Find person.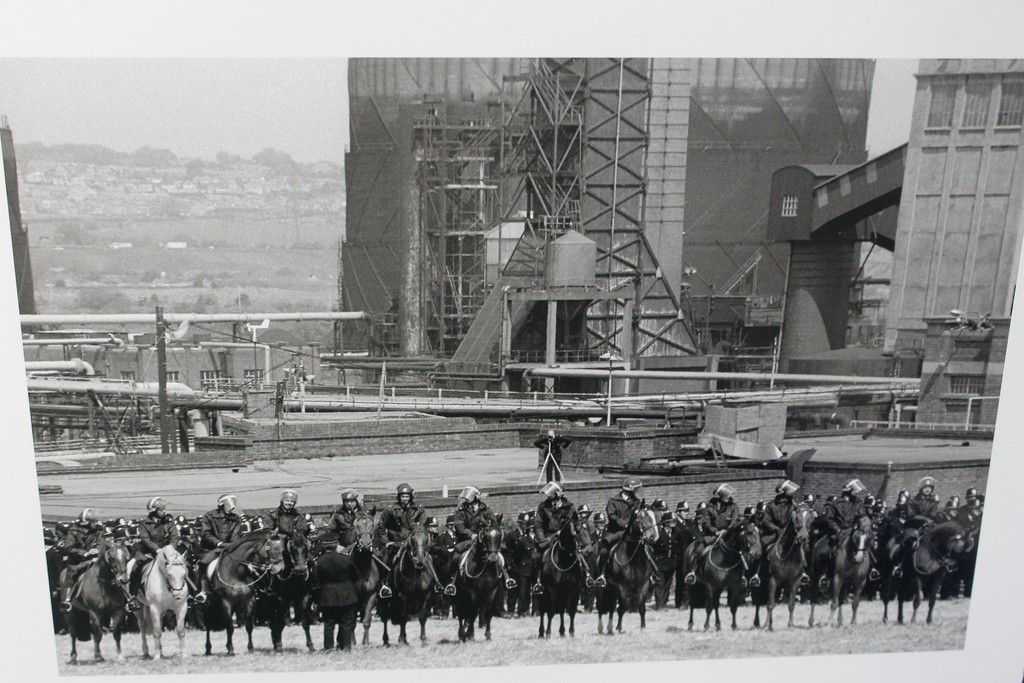
box(883, 478, 954, 579).
